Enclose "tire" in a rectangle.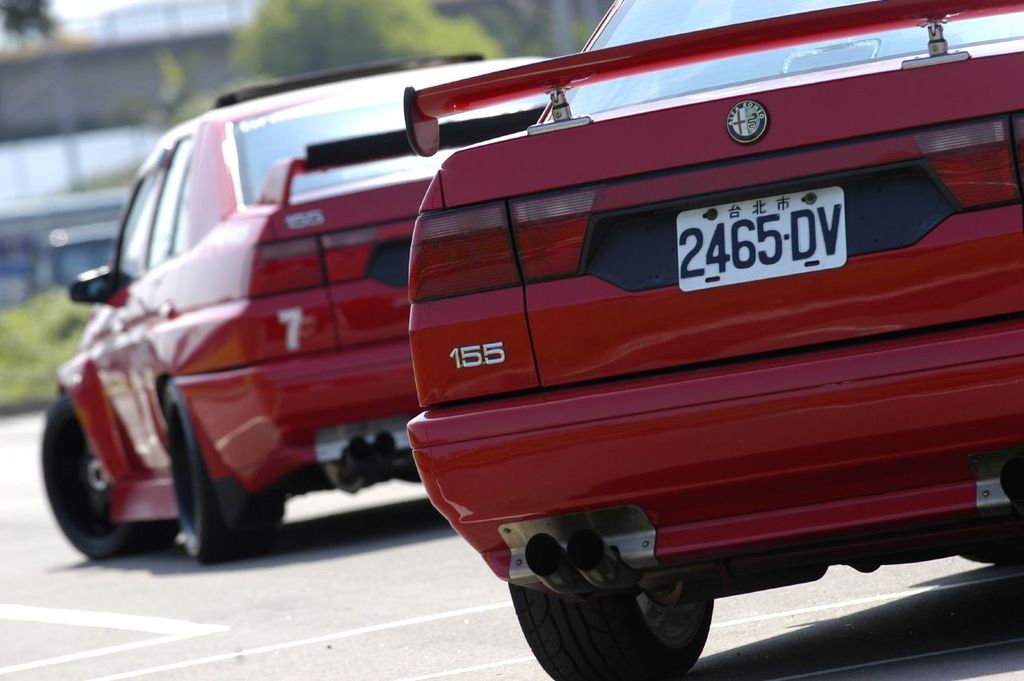
bbox=(41, 394, 183, 563).
